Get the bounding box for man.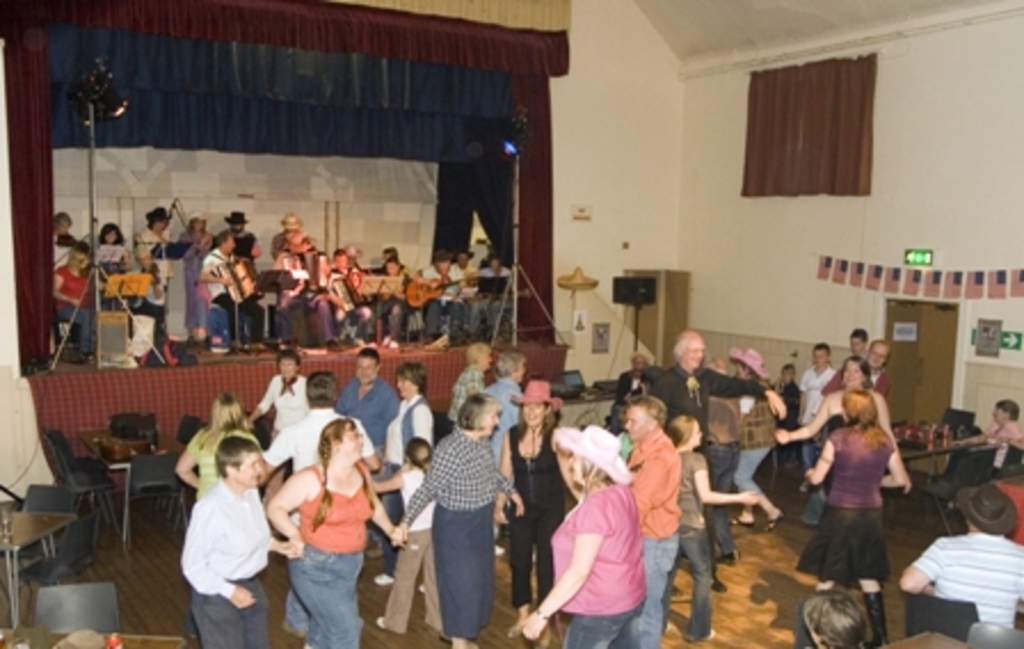
818:340:889:398.
